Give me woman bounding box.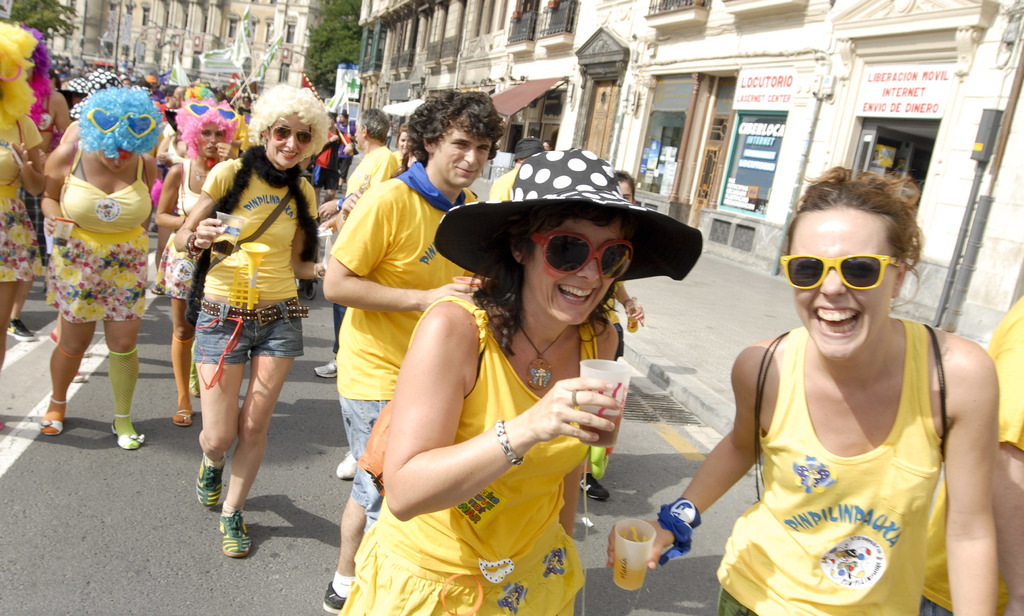
(335,149,710,615).
